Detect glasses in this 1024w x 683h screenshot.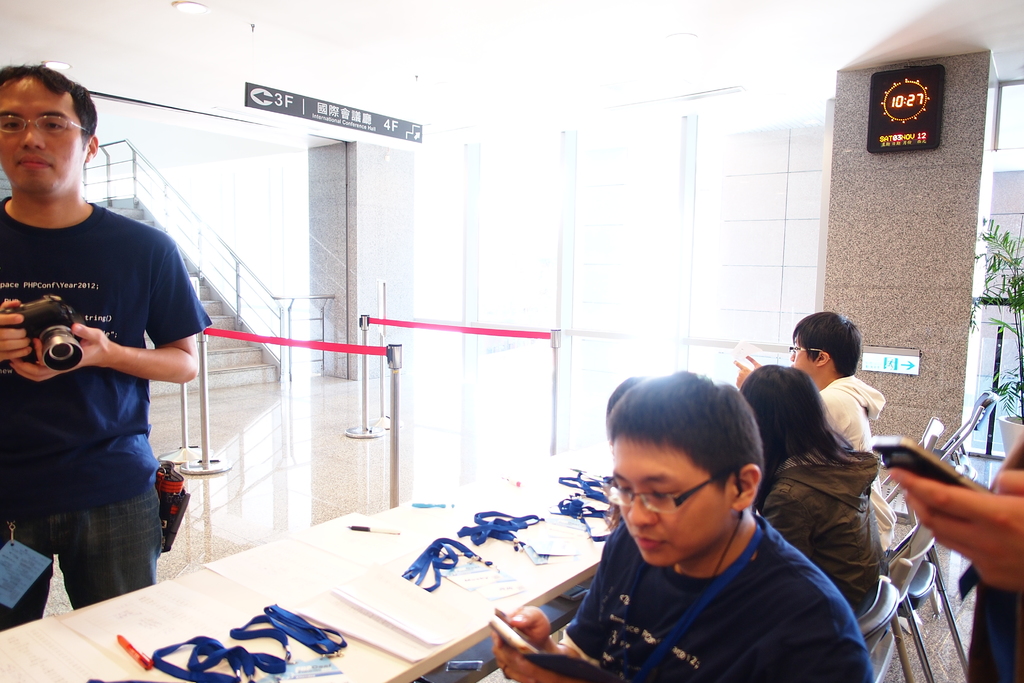
Detection: l=787, t=341, r=822, b=353.
